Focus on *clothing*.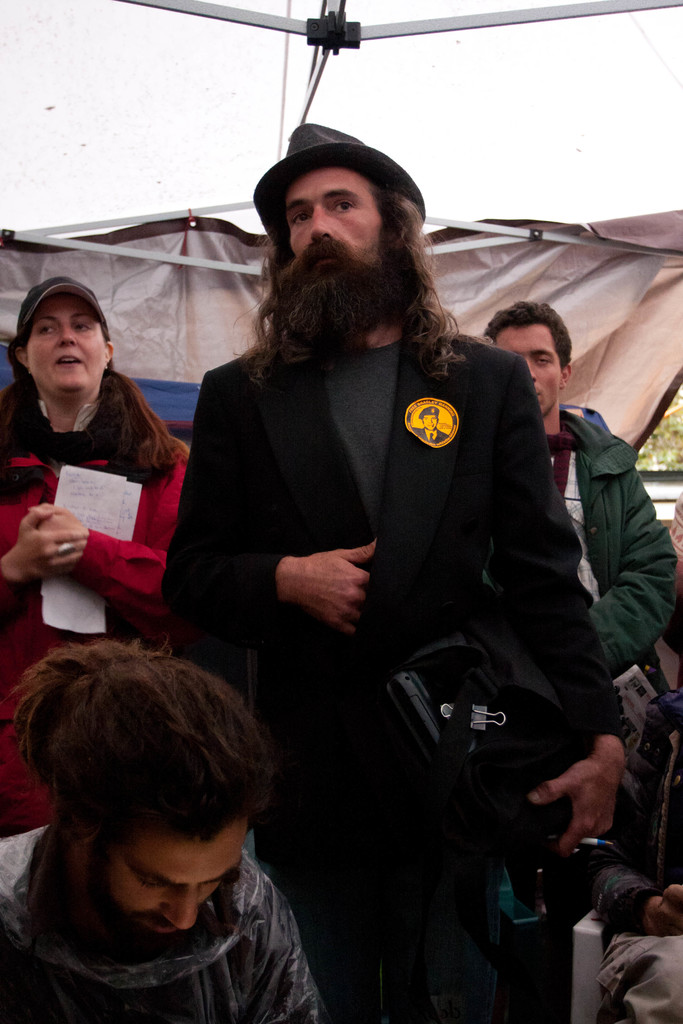
Focused at l=0, t=820, r=304, b=1023.
